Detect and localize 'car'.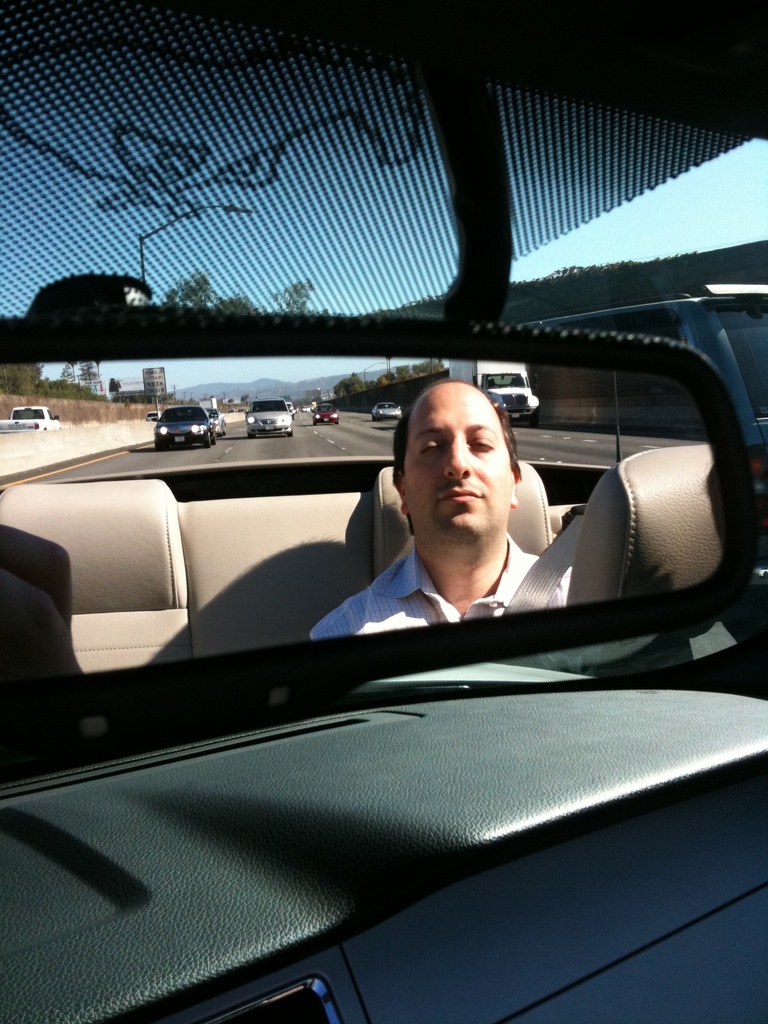
Localized at {"x1": 143, "y1": 406, "x2": 214, "y2": 449}.
